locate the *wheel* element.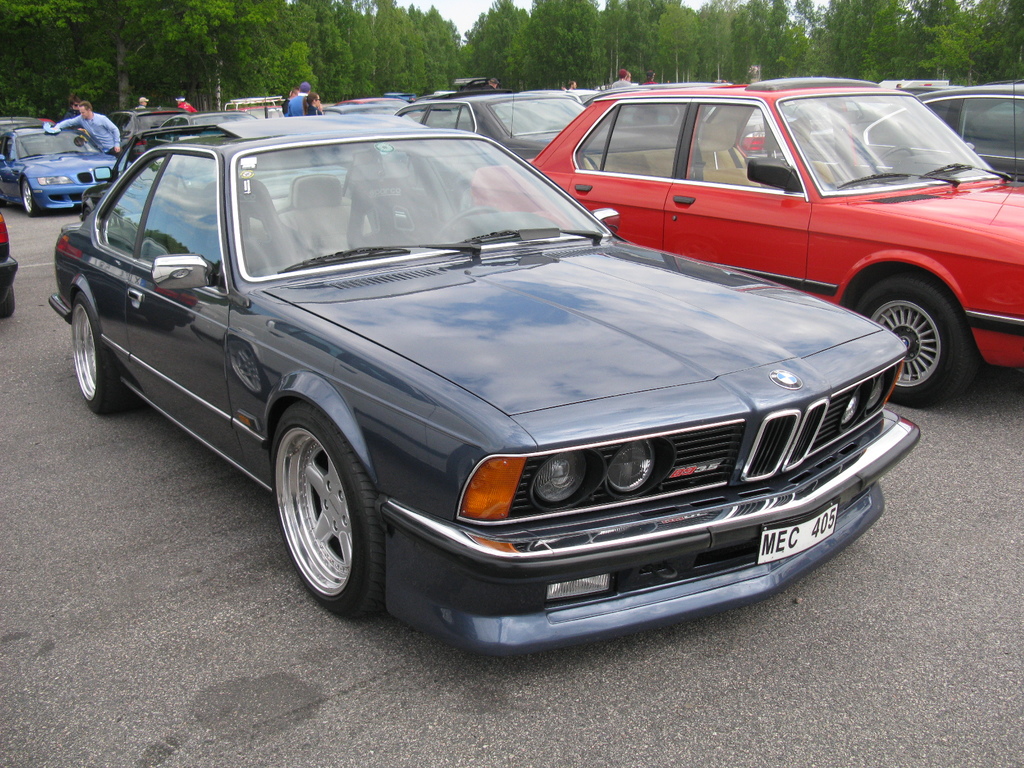
Element bbox: pyautogui.locateOnScreen(70, 283, 149, 419).
